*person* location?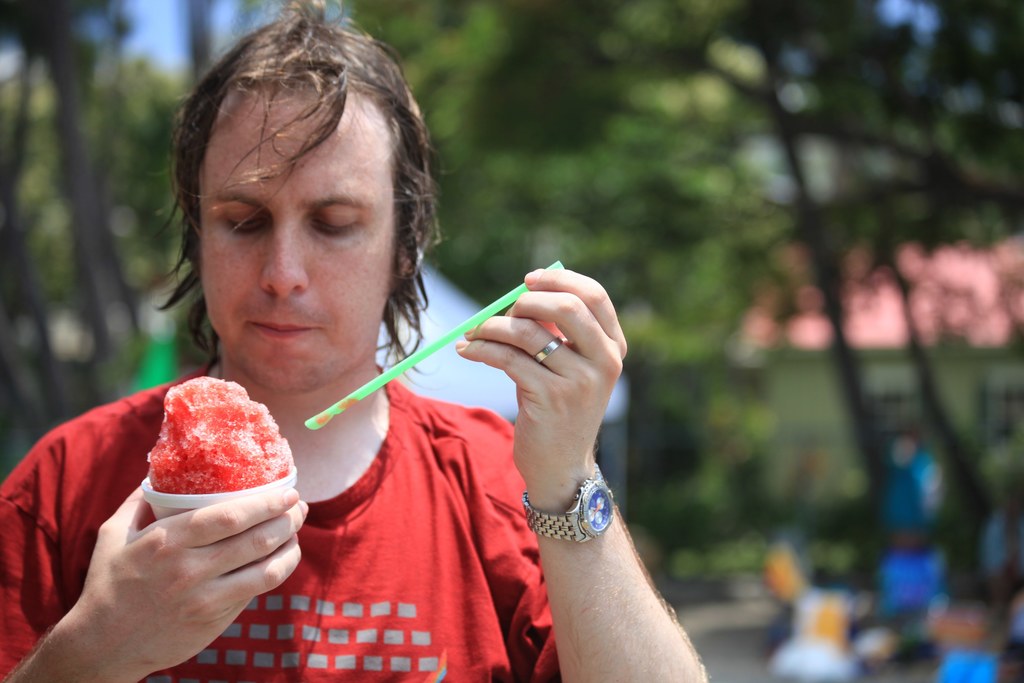
{"x1": 71, "y1": 61, "x2": 579, "y2": 677}
